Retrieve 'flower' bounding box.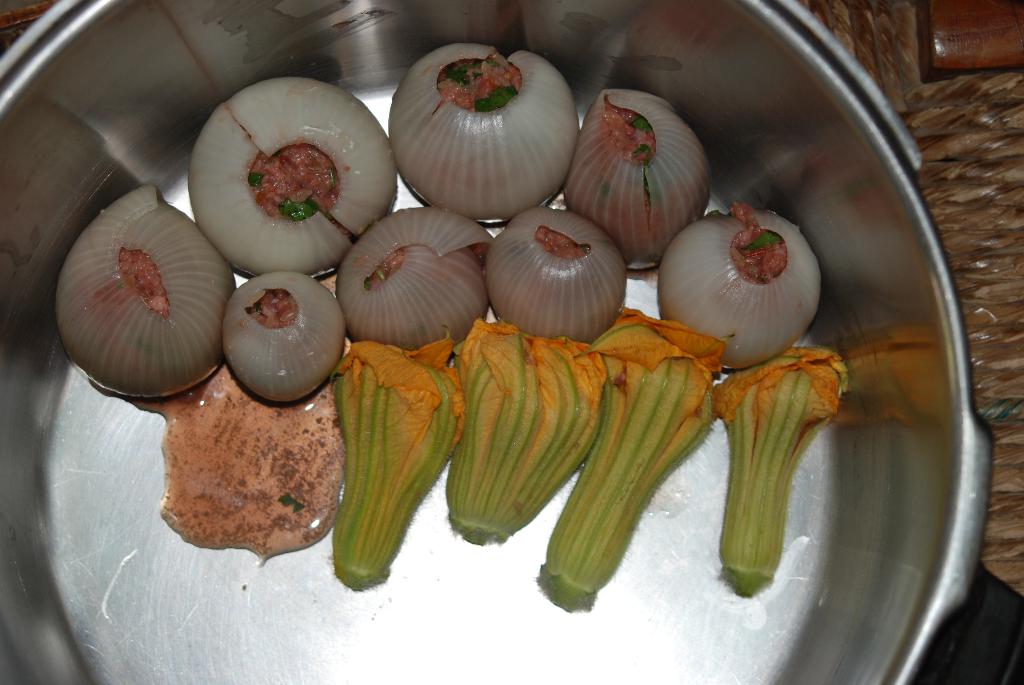
Bounding box: <bbox>531, 304, 719, 611</bbox>.
